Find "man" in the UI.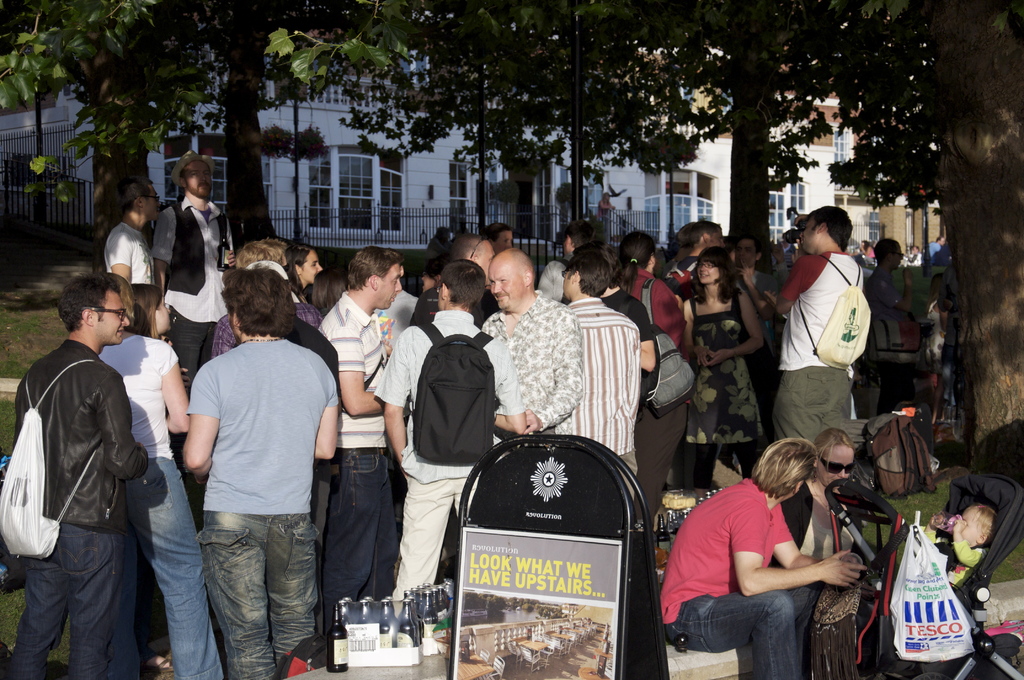
UI element at l=661, t=223, r=720, b=297.
